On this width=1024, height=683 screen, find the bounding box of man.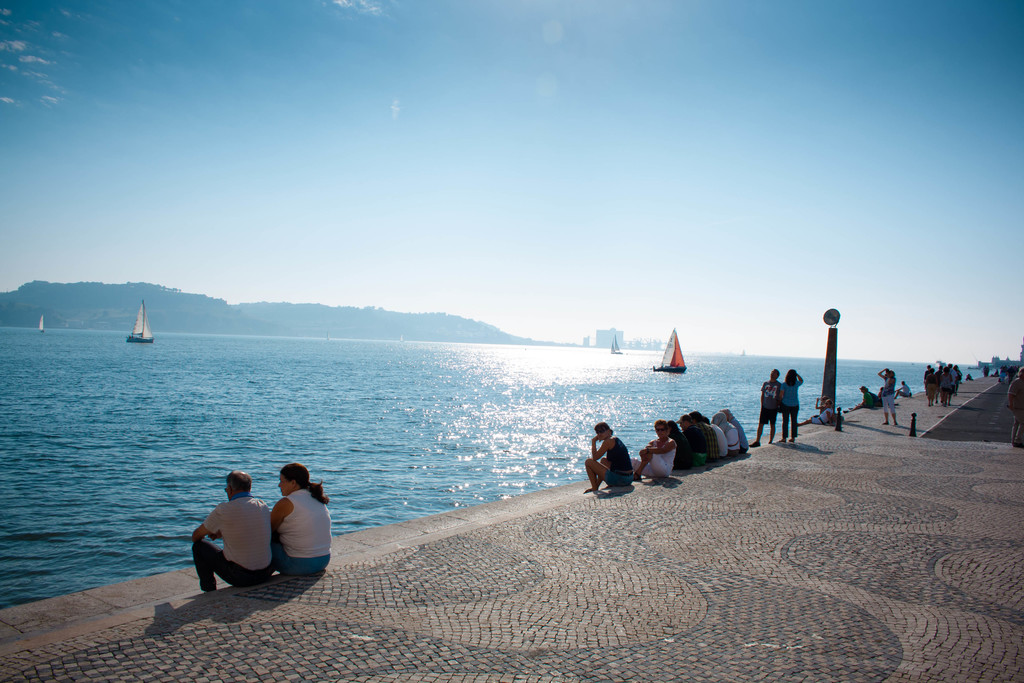
Bounding box: BBox(190, 470, 279, 592).
